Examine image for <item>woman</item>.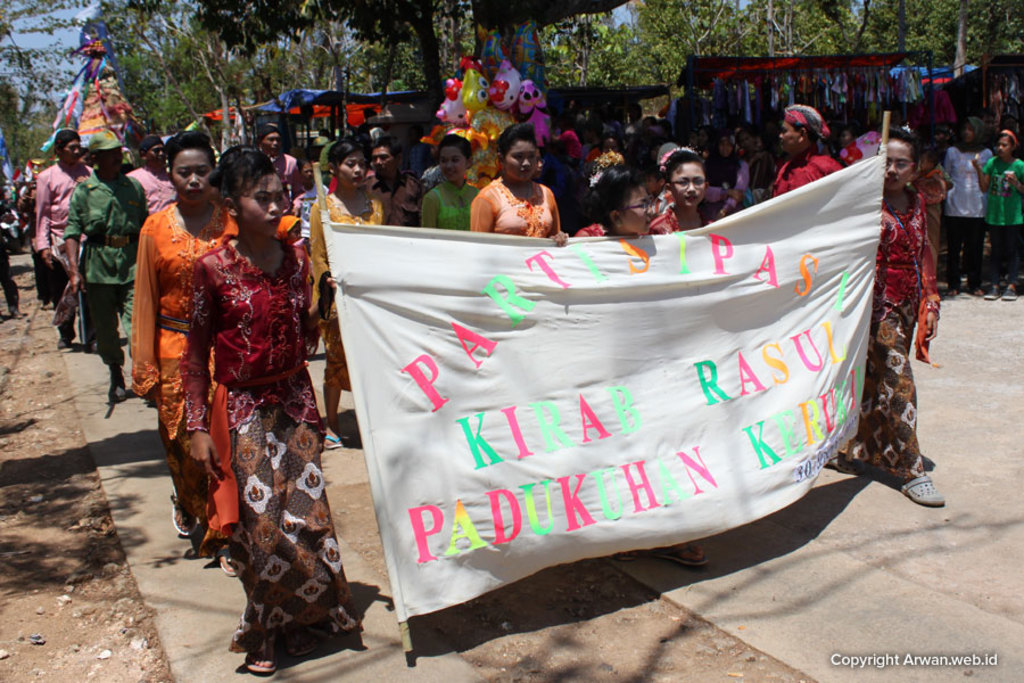
Examination result: bbox=[304, 138, 414, 454].
